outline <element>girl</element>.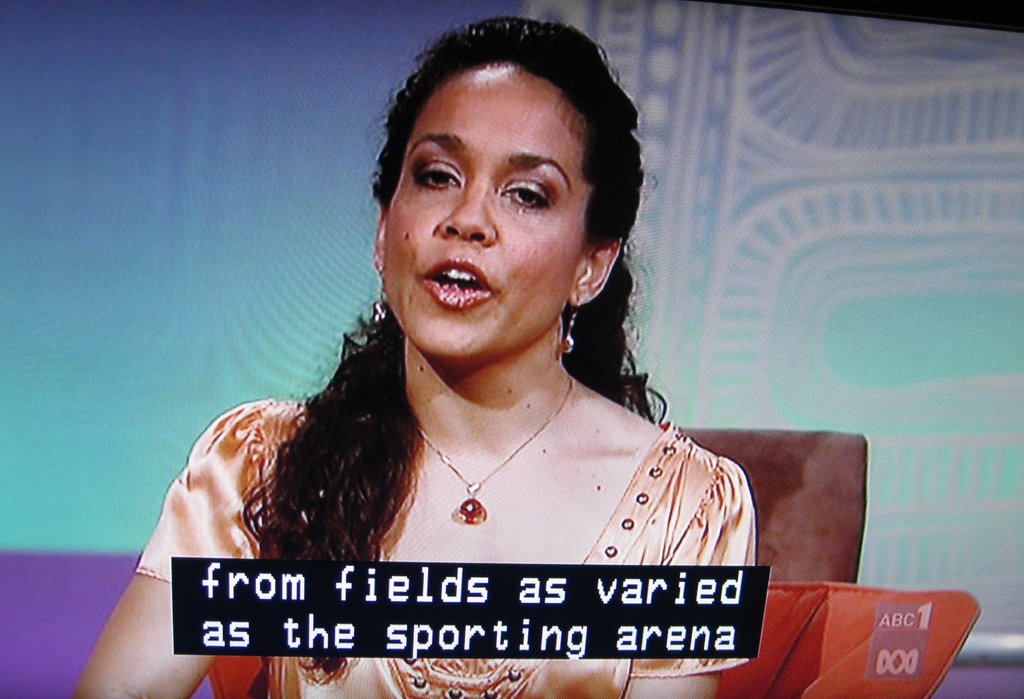
Outline: (x1=76, y1=13, x2=758, y2=698).
